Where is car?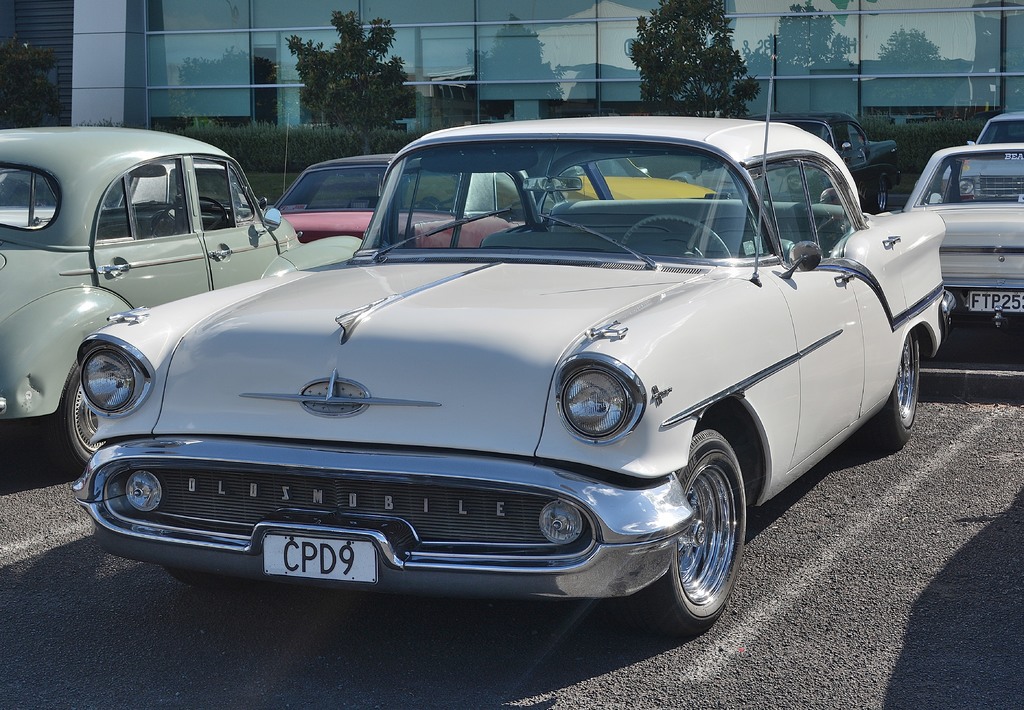
<bbox>560, 155, 724, 204</bbox>.
